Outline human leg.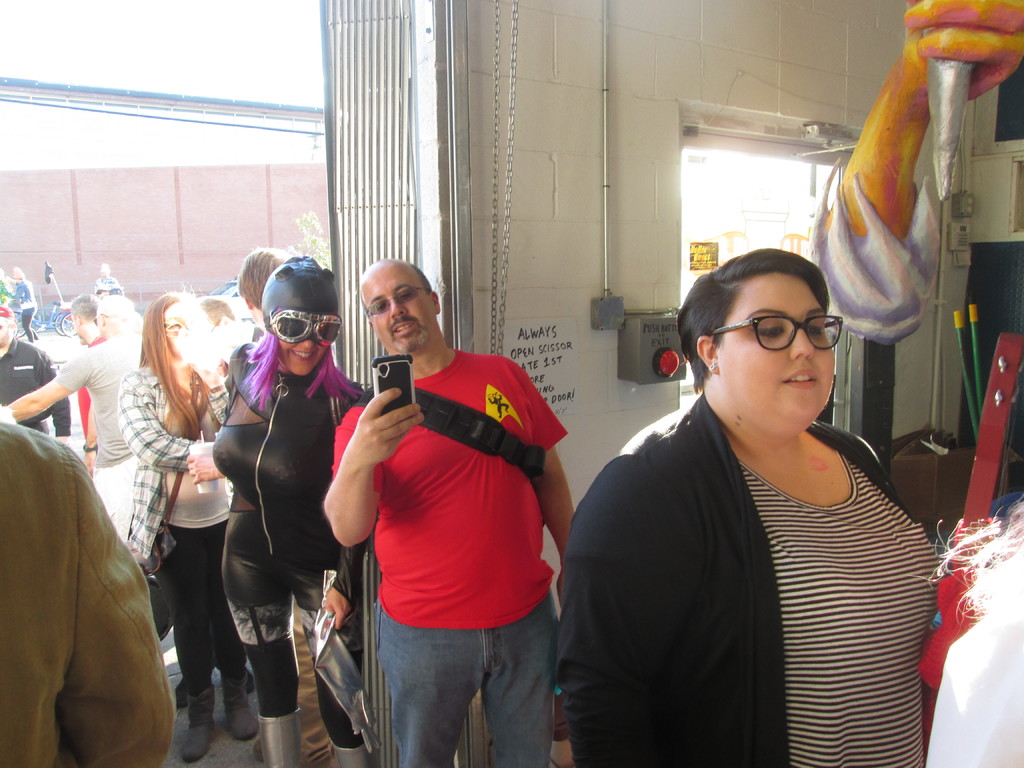
Outline: <box>223,516,294,766</box>.
